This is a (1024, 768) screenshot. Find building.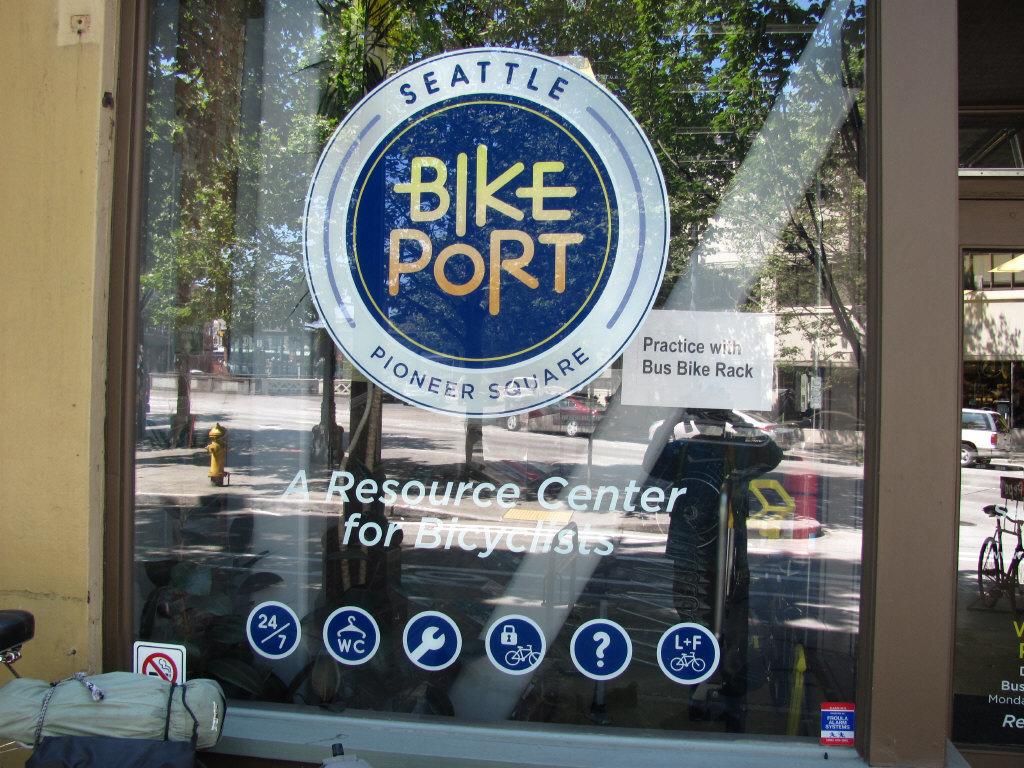
Bounding box: (956,104,1023,449).
